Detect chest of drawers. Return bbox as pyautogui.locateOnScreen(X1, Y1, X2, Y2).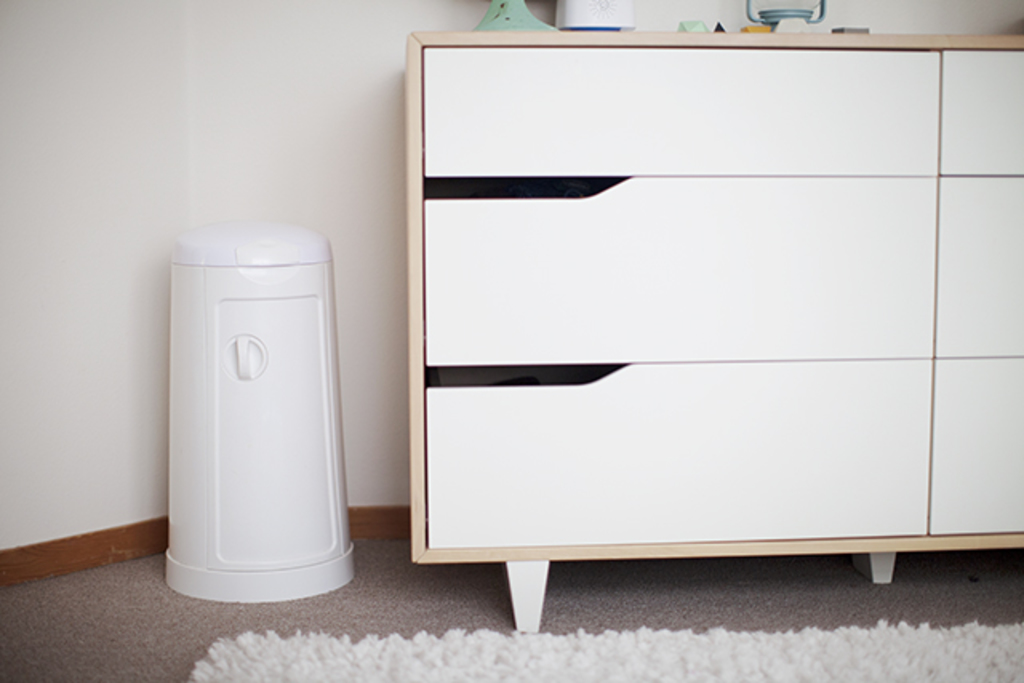
pyautogui.locateOnScreen(405, 30, 1022, 637).
